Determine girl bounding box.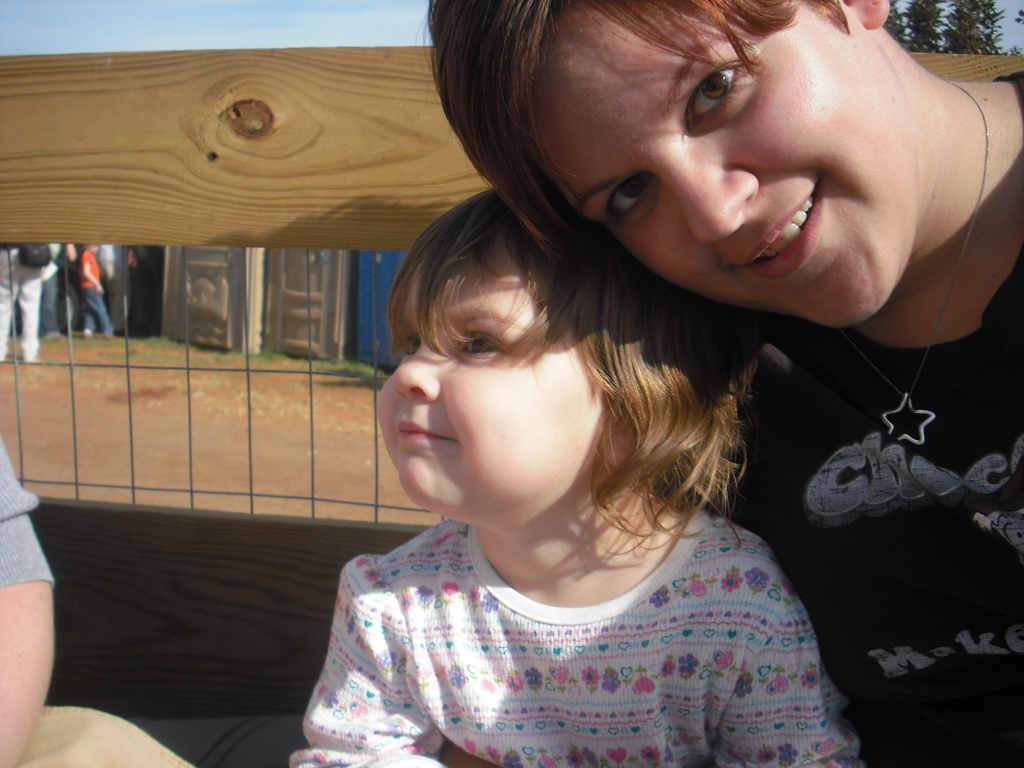
Determined: [x1=280, y1=186, x2=875, y2=767].
